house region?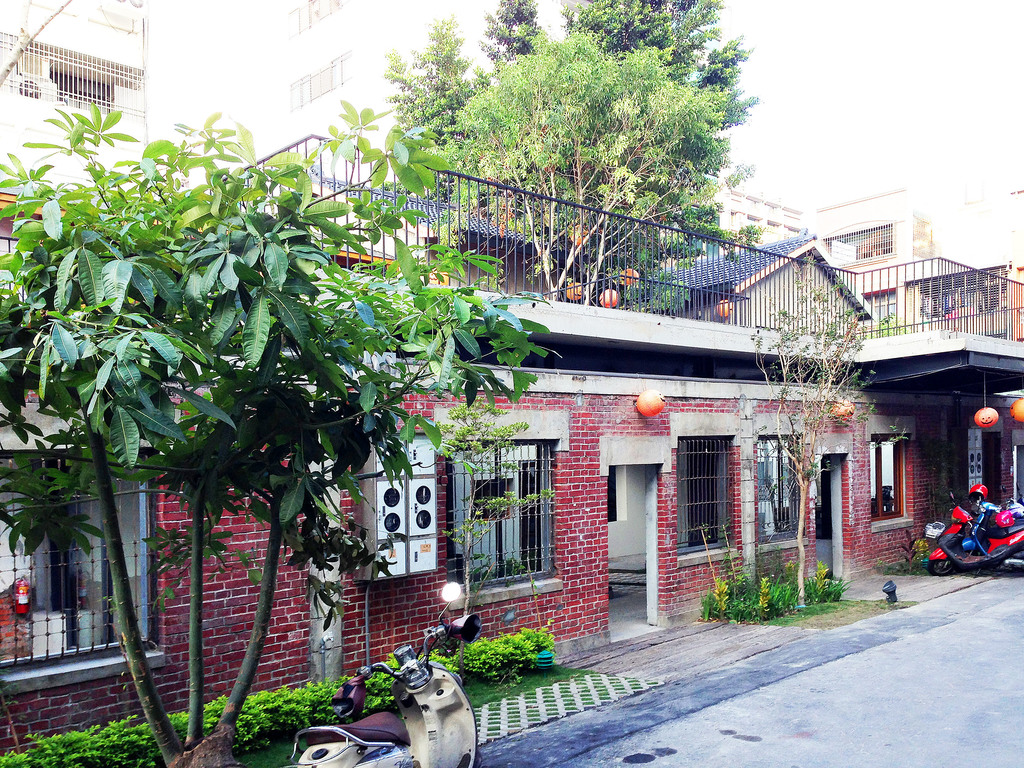
(left=0, top=0, right=202, bottom=285)
